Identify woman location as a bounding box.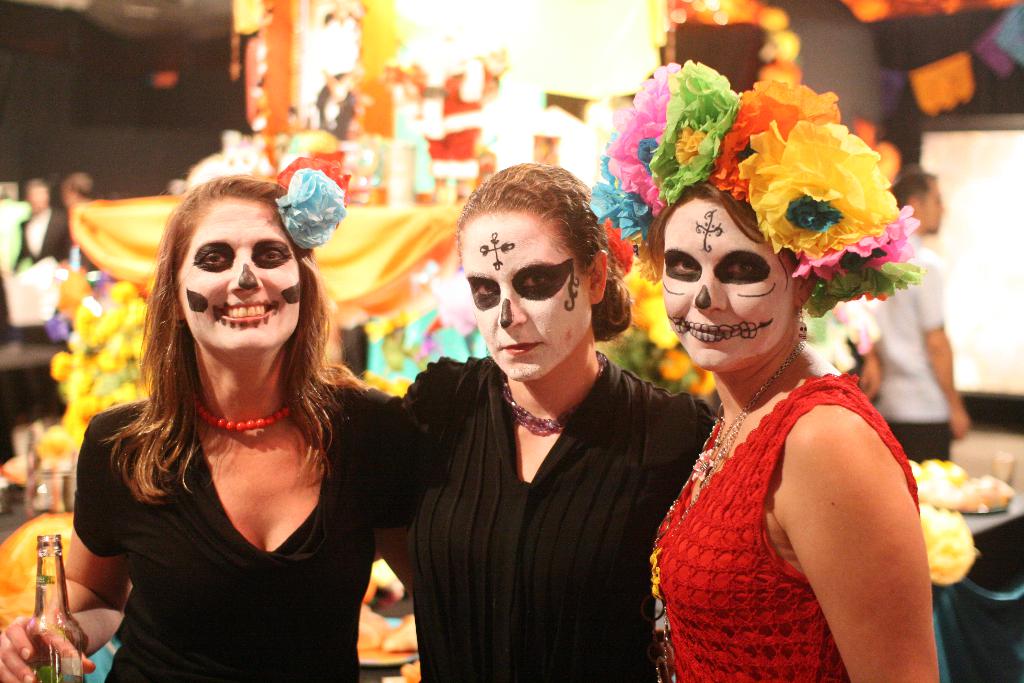
crop(0, 173, 400, 682).
